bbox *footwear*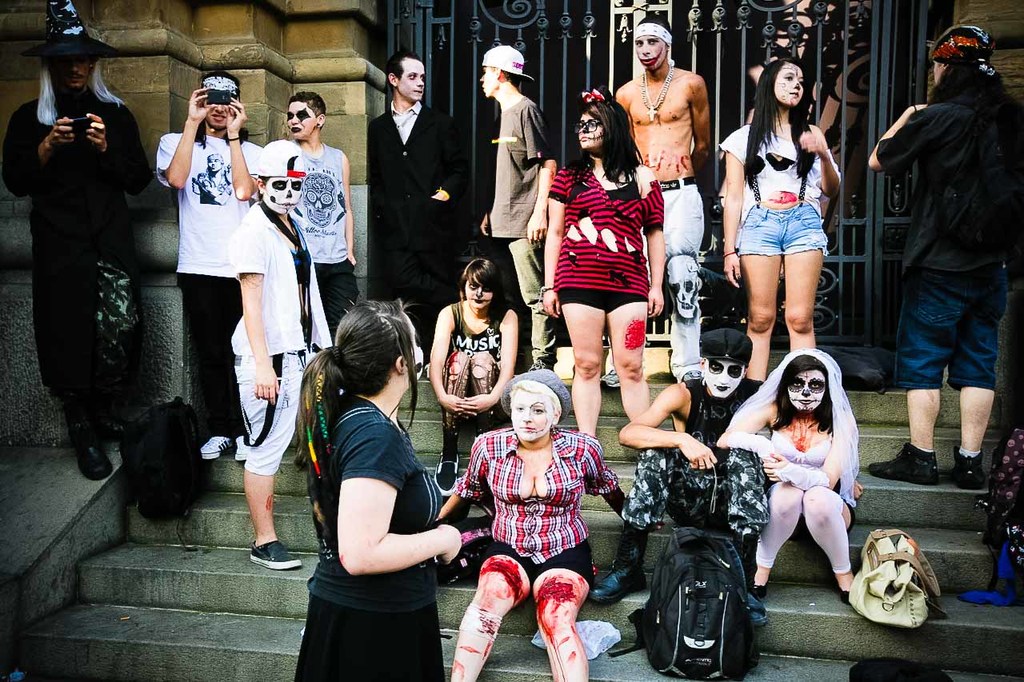
[954, 449, 985, 481]
